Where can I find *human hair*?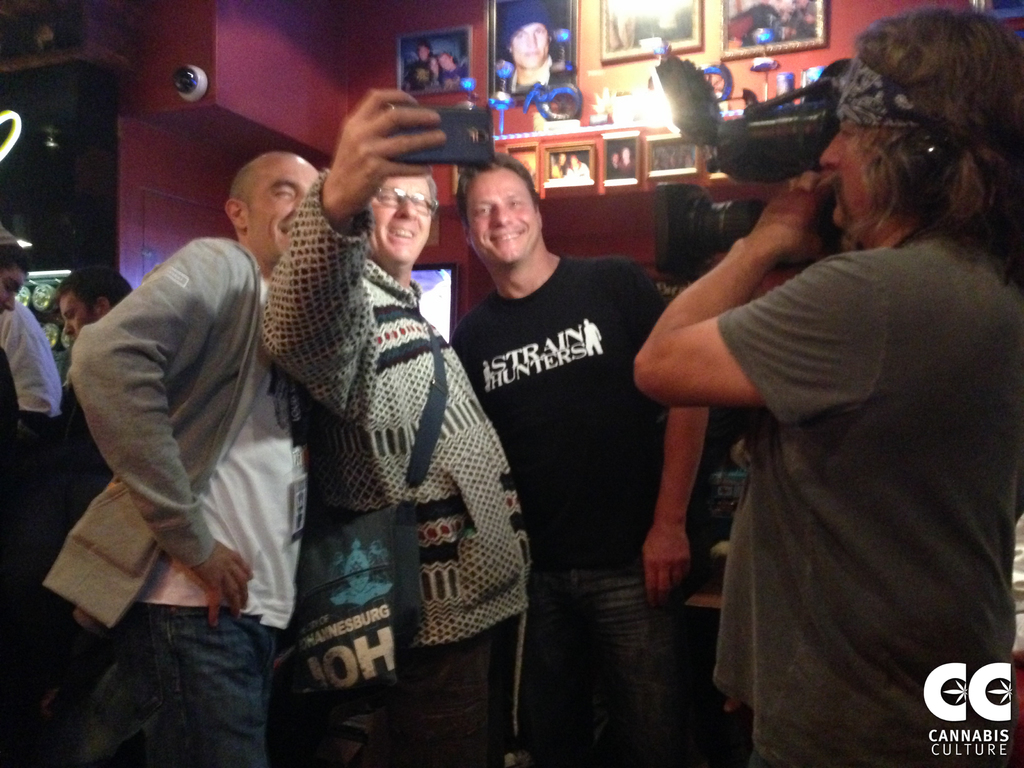
You can find it at select_region(0, 241, 33, 275).
